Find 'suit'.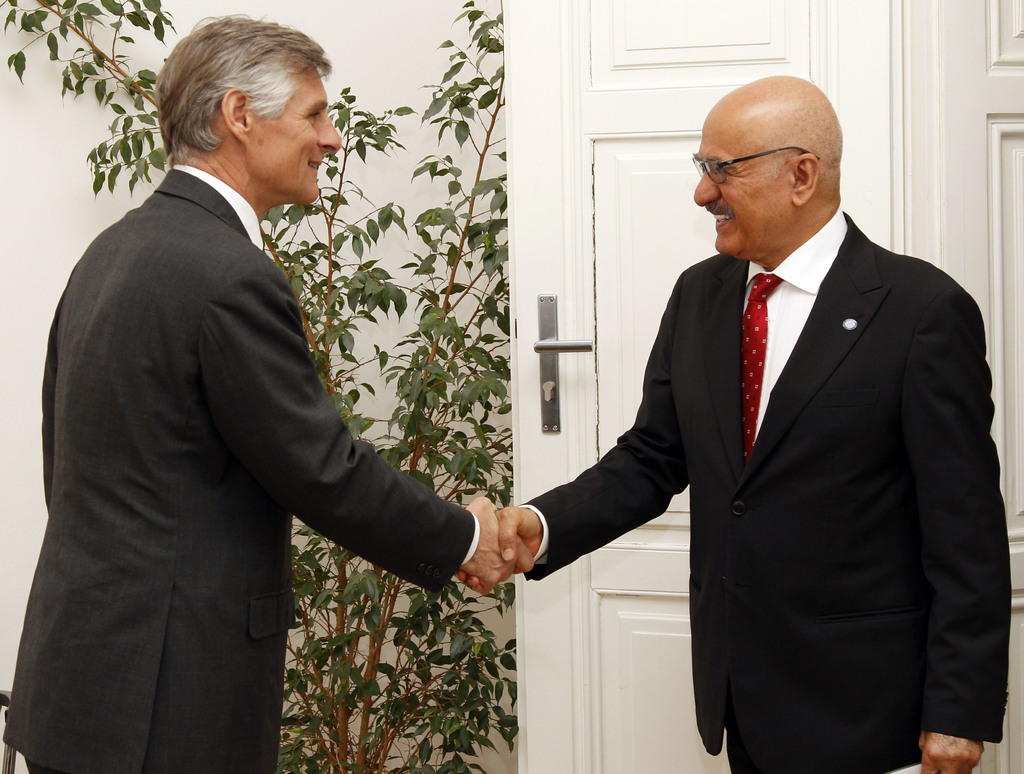
box=[549, 85, 1011, 763].
